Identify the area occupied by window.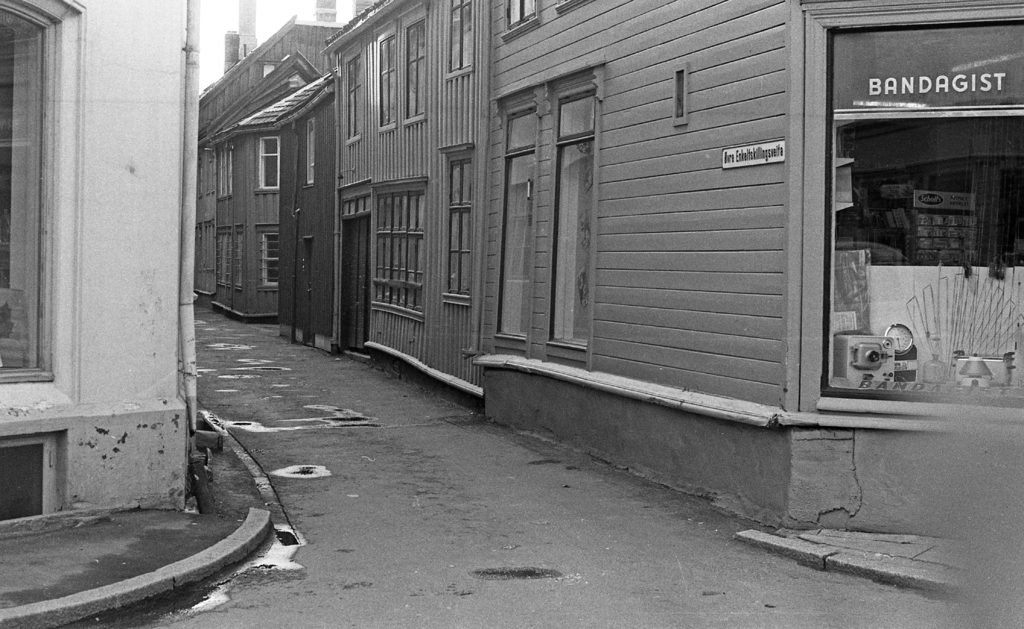
Area: <box>397,4,426,126</box>.
